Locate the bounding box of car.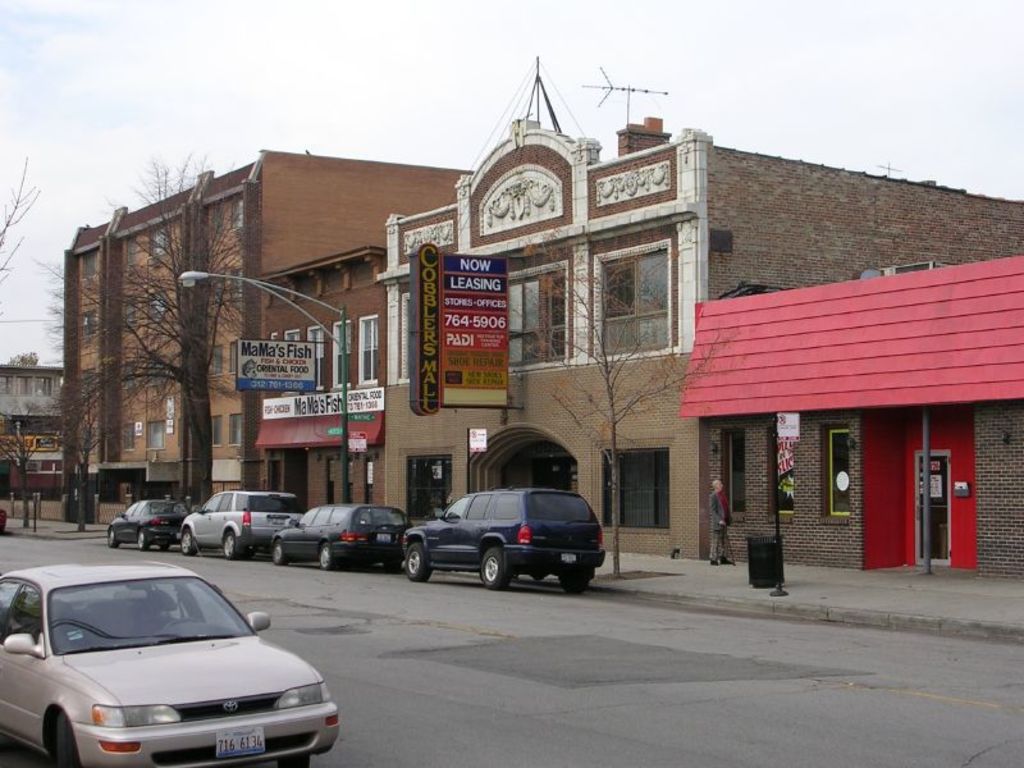
Bounding box: detection(269, 503, 415, 570).
